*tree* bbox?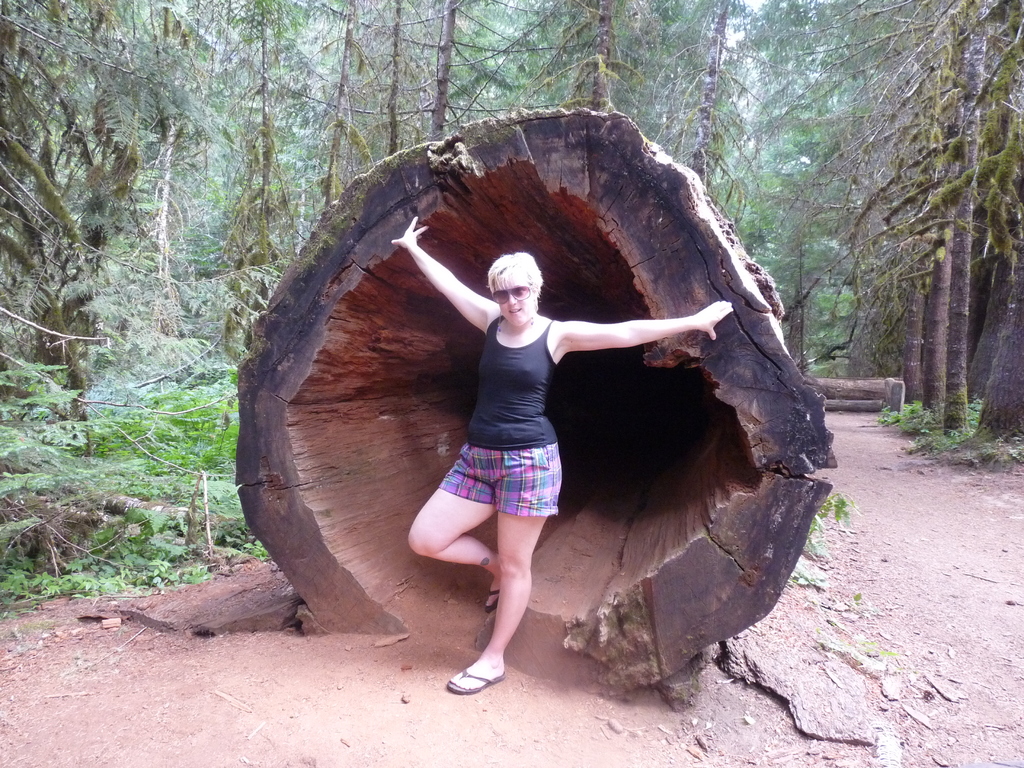
bbox=[233, 102, 836, 696]
